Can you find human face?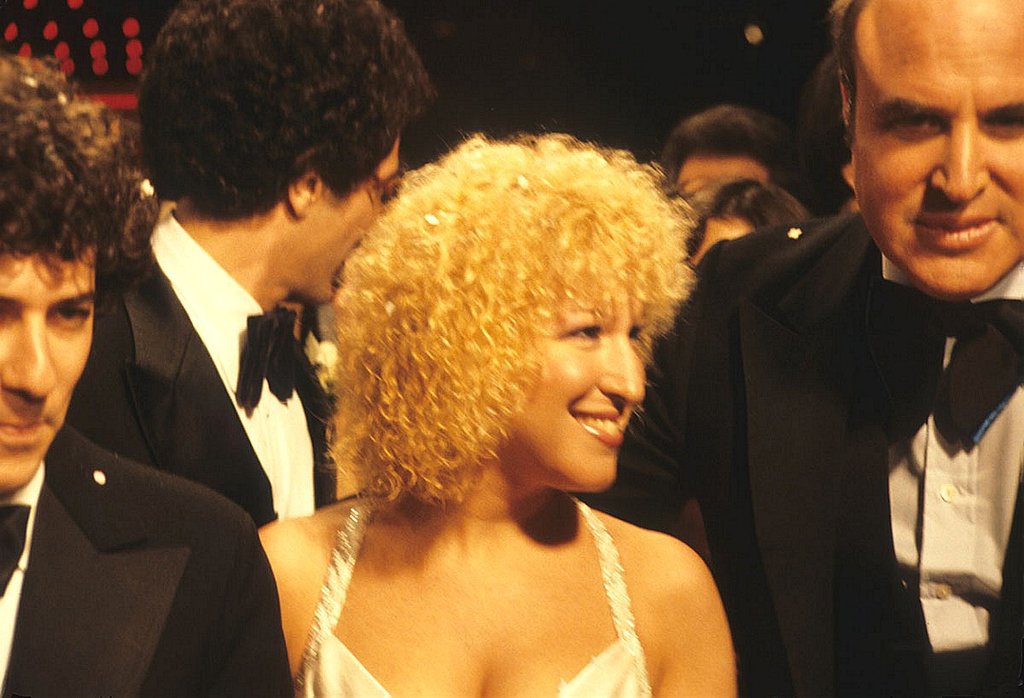
Yes, bounding box: 495/290/646/496.
